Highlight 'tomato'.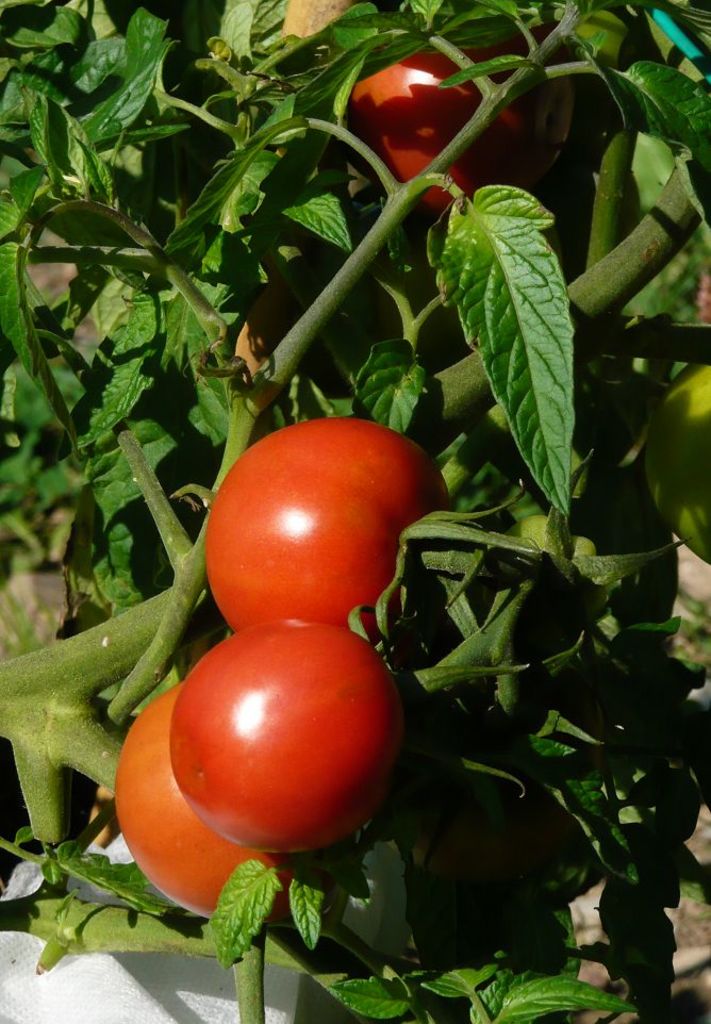
Highlighted region: bbox=[351, 49, 526, 203].
